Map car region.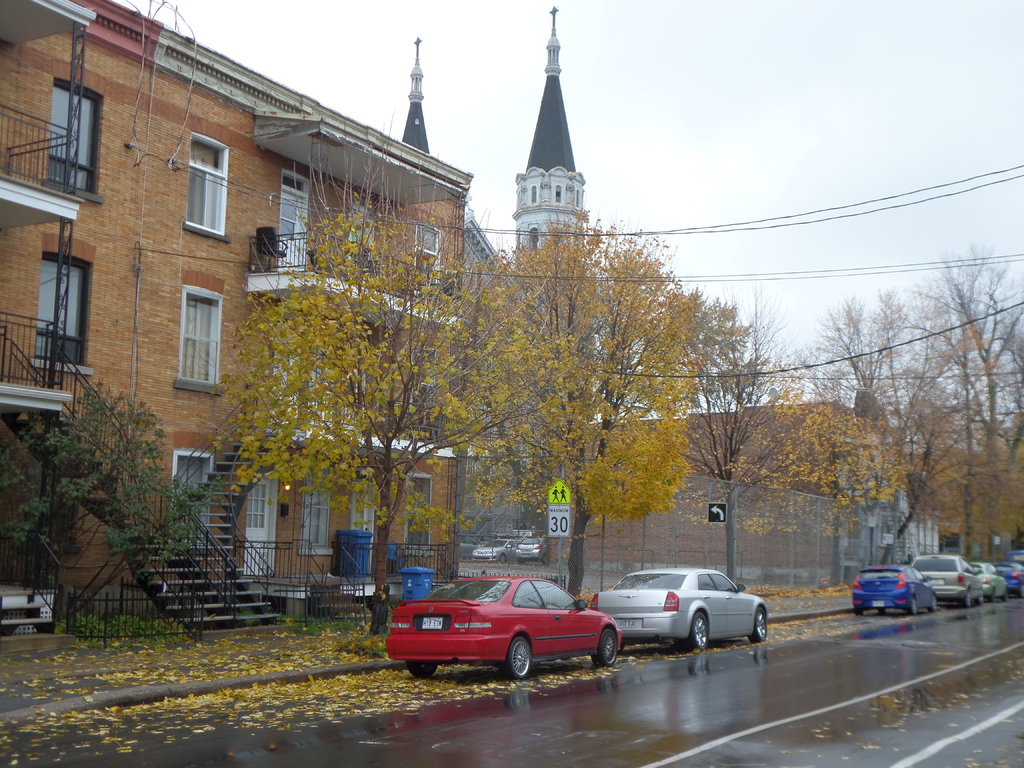
Mapped to {"left": 588, "top": 564, "right": 773, "bottom": 648}.
